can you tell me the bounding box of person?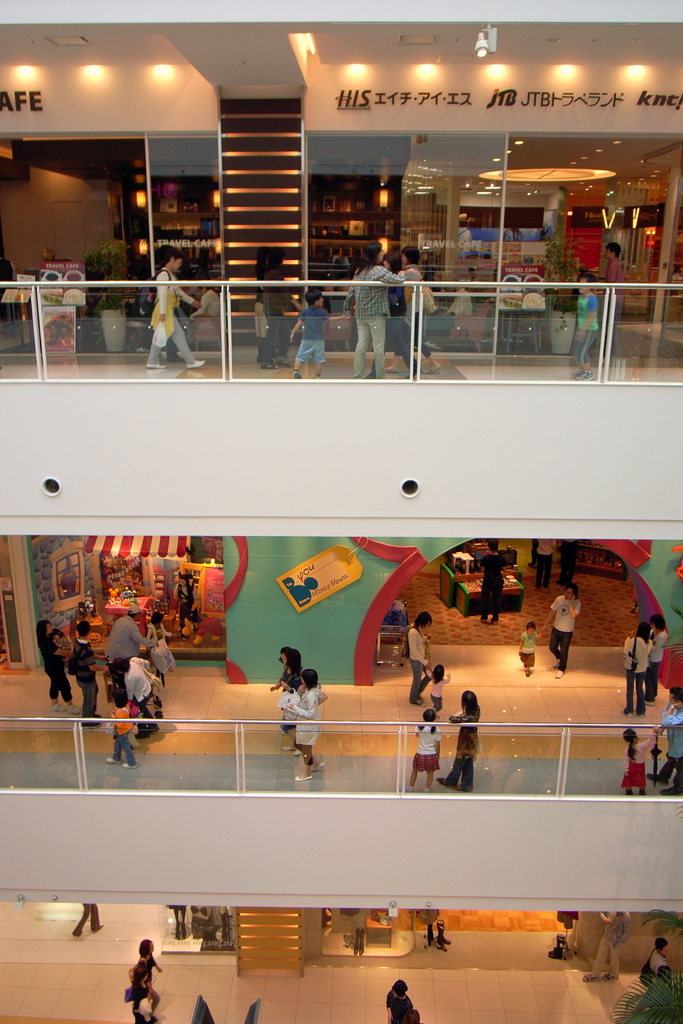
<bbox>131, 964, 152, 1023</bbox>.
